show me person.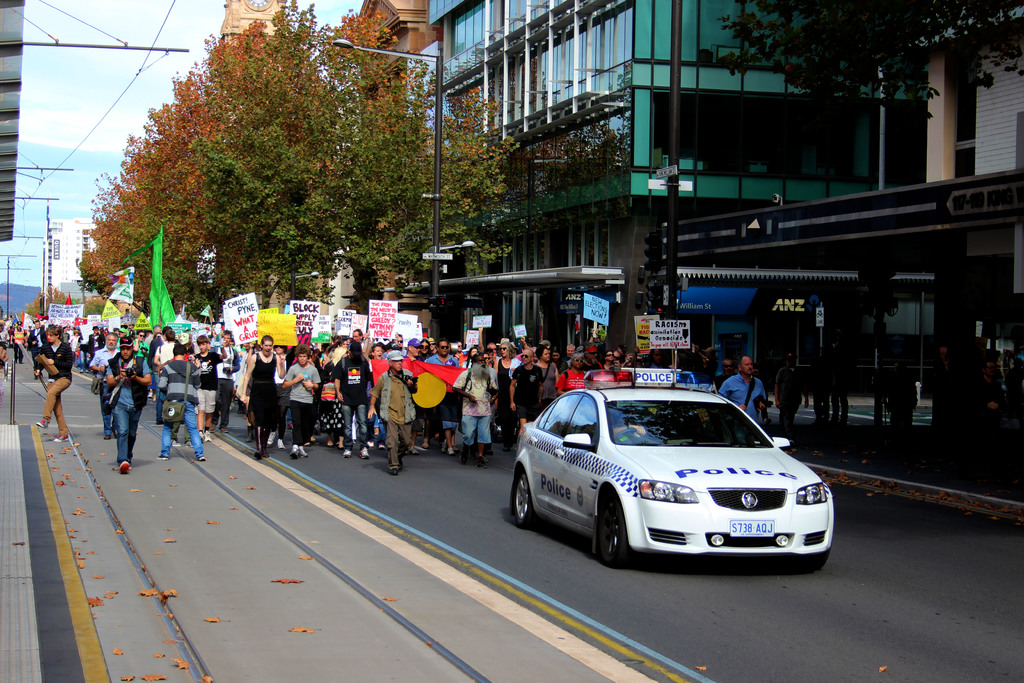
person is here: 718:356:769:426.
